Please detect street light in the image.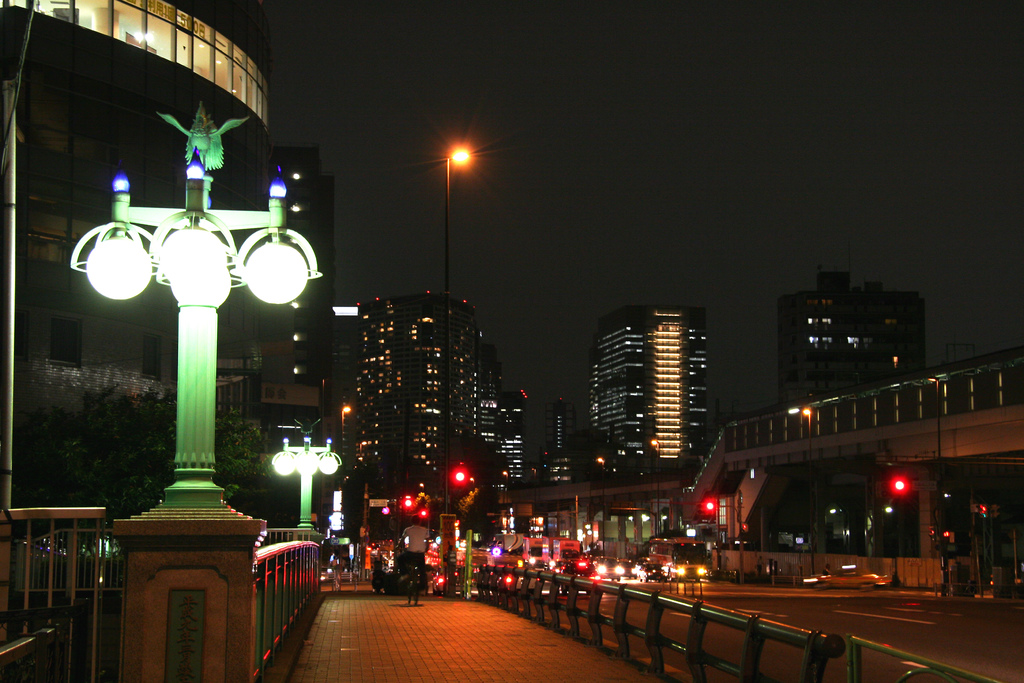
x1=440 y1=140 x2=475 y2=593.
